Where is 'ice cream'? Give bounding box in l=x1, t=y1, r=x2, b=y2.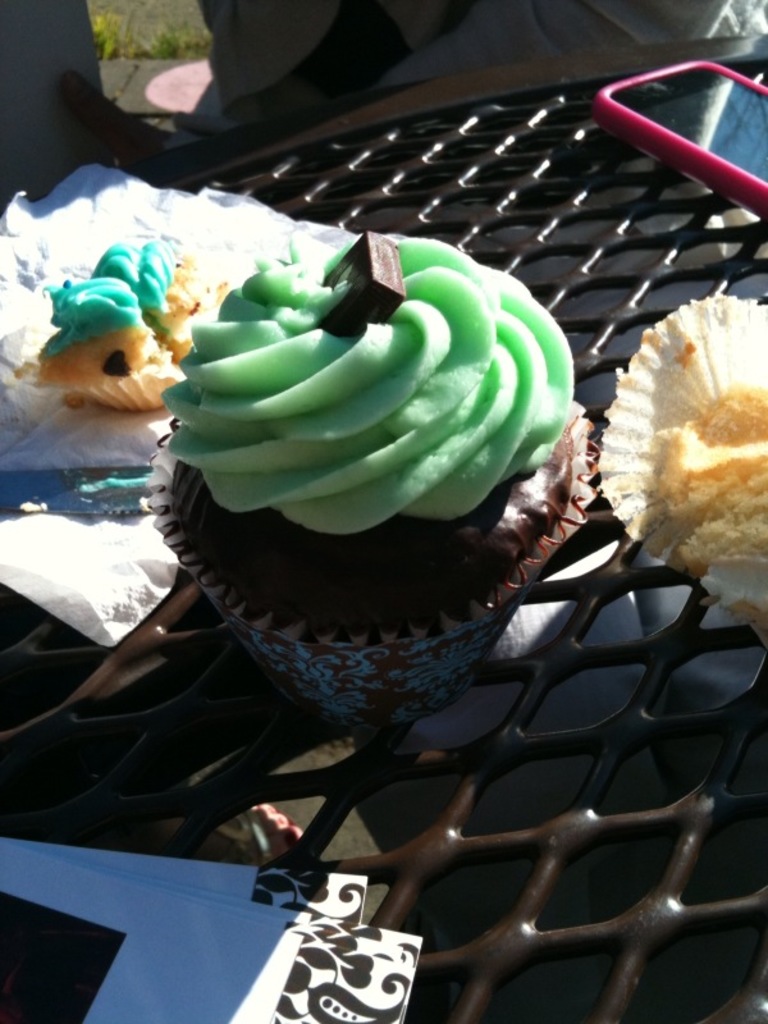
l=151, t=224, r=595, b=558.
